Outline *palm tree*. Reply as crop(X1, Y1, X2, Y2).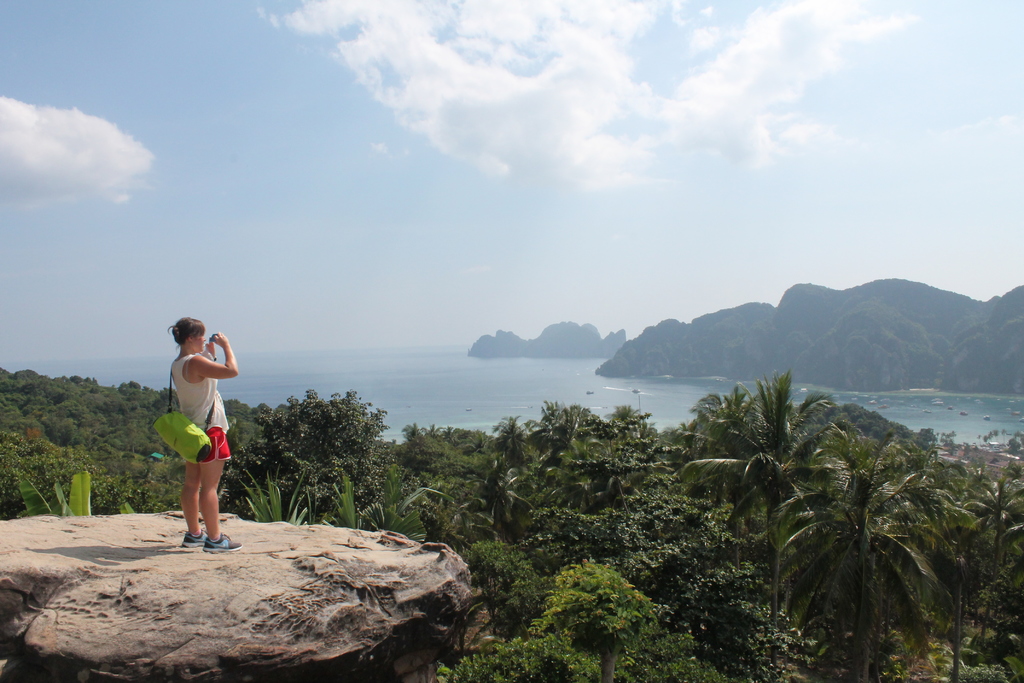
crop(783, 427, 954, 670).
